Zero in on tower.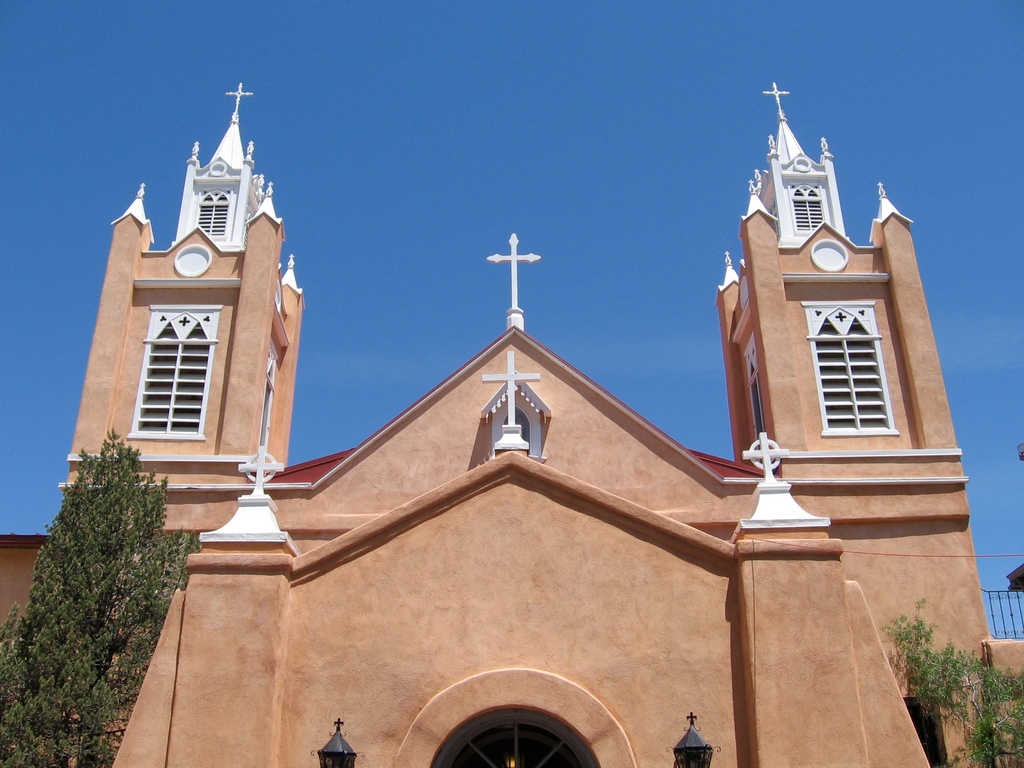
Zeroed in: l=50, t=74, r=322, b=538.
